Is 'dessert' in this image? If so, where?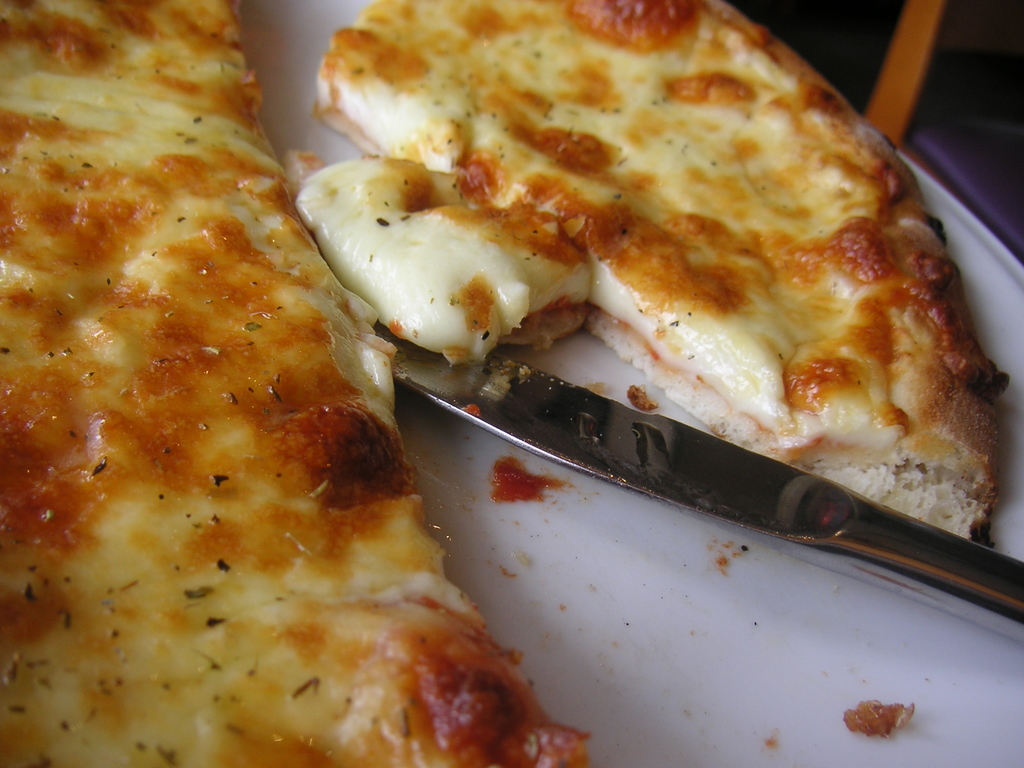
Yes, at {"left": 0, "top": 0, "right": 1013, "bottom": 767}.
